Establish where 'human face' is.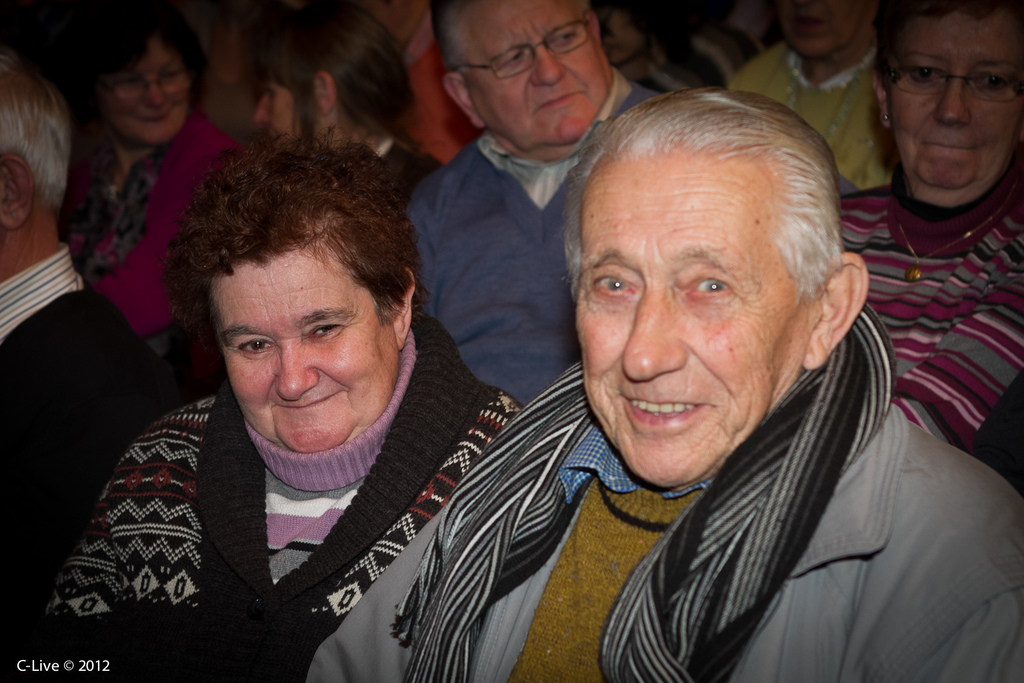
Established at (573, 157, 819, 485).
